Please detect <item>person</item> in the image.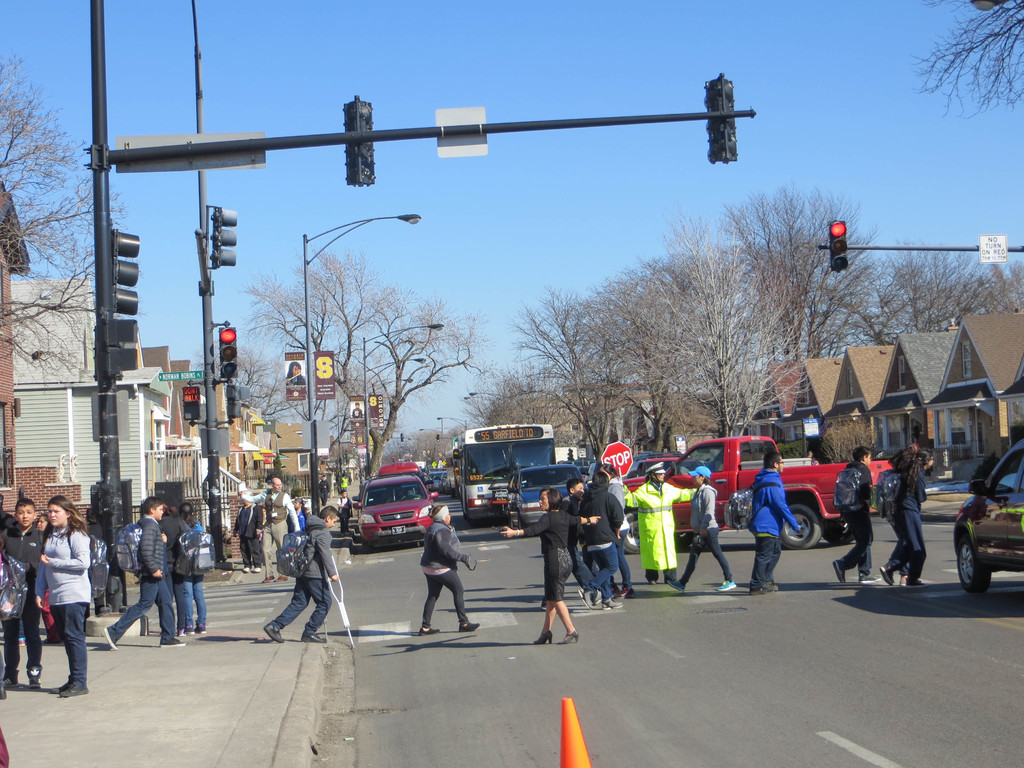
598:463:630:593.
